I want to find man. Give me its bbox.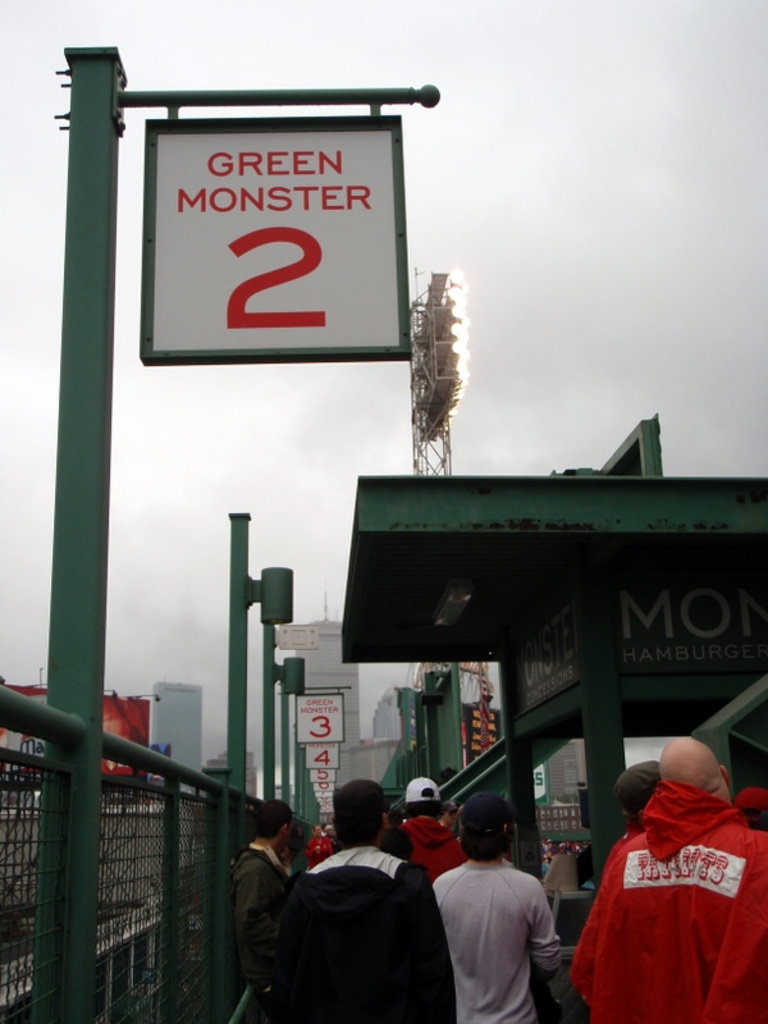
387 773 471 881.
